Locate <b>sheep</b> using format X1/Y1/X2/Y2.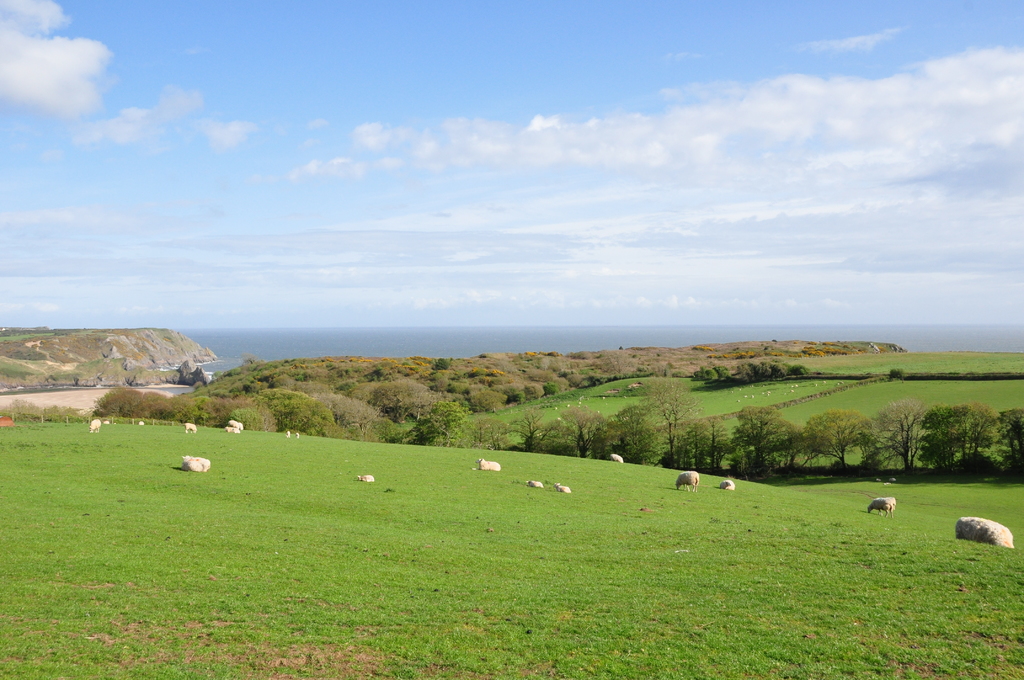
478/458/499/471.
